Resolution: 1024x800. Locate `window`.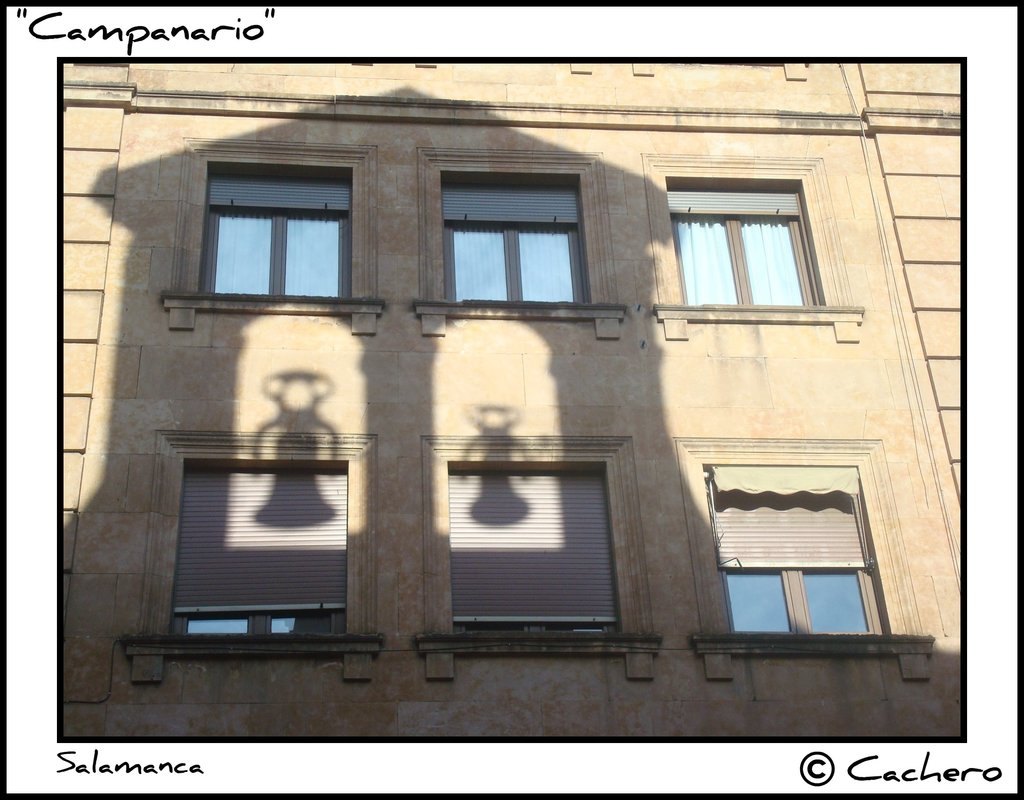
locate(171, 459, 347, 642).
